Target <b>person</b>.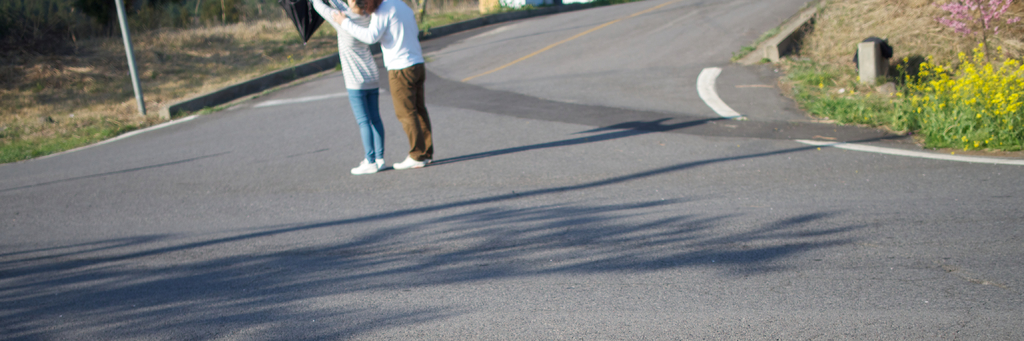
Target region: 333:0:444:177.
